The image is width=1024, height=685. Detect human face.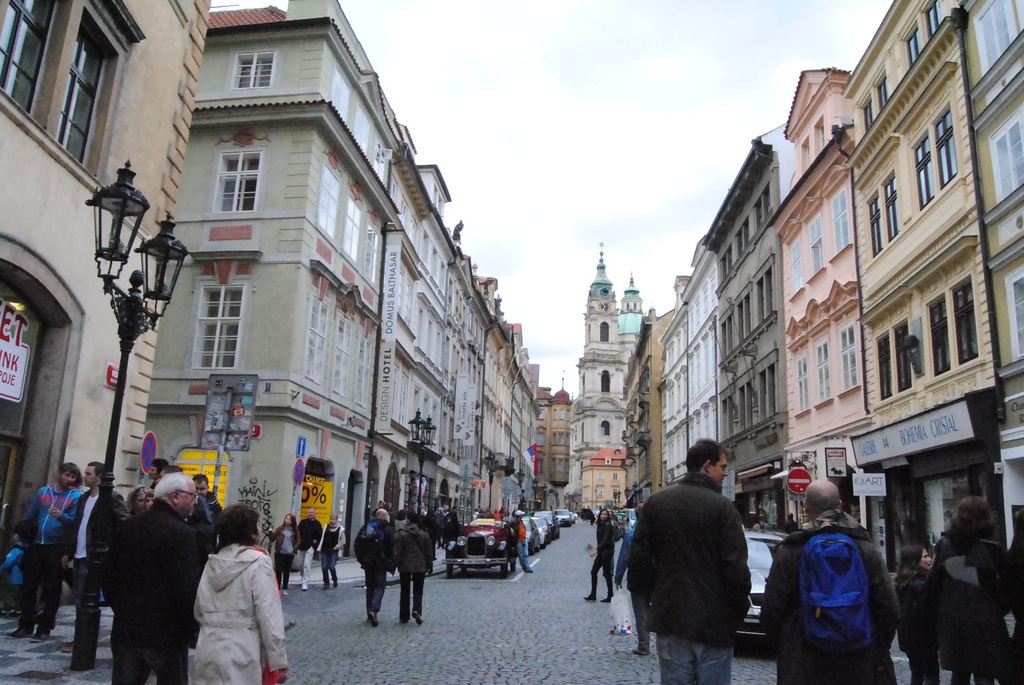
Detection: Rect(712, 452, 728, 485).
